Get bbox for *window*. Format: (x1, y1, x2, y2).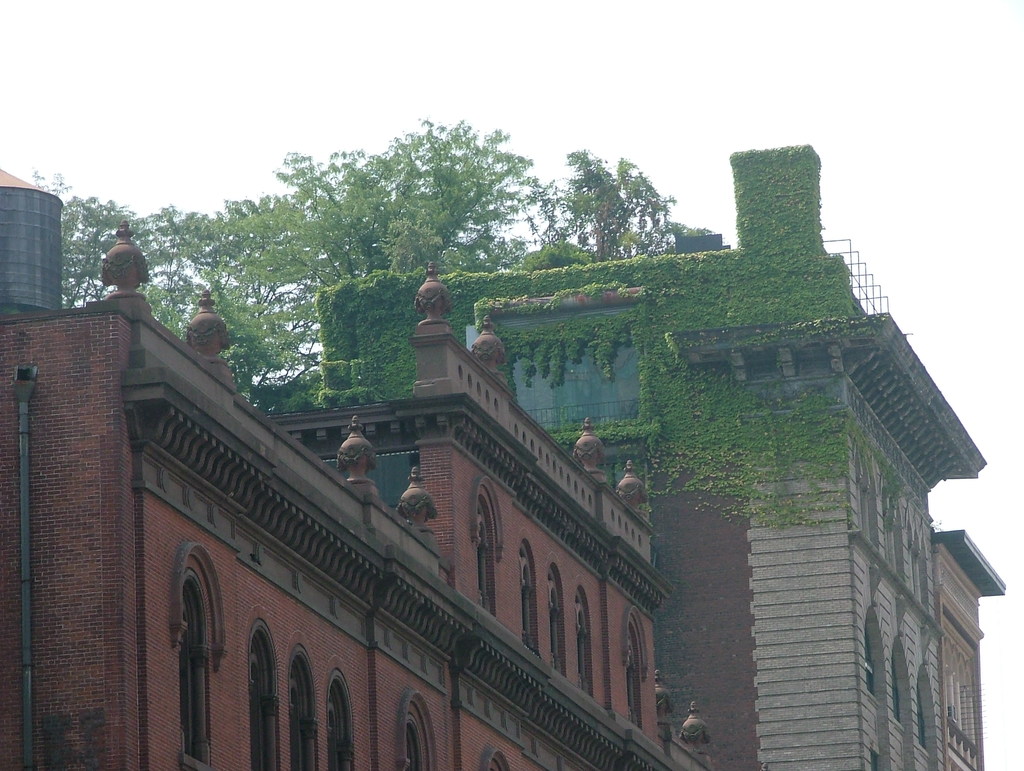
(518, 545, 534, 654).
